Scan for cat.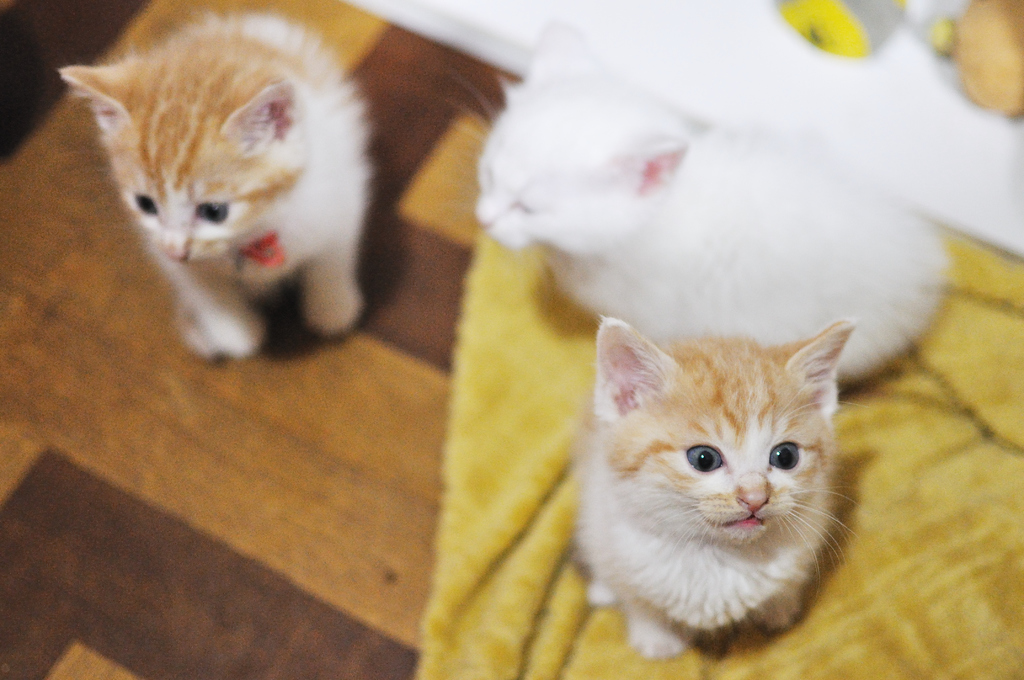
Scan result: 582,308,862,656.
